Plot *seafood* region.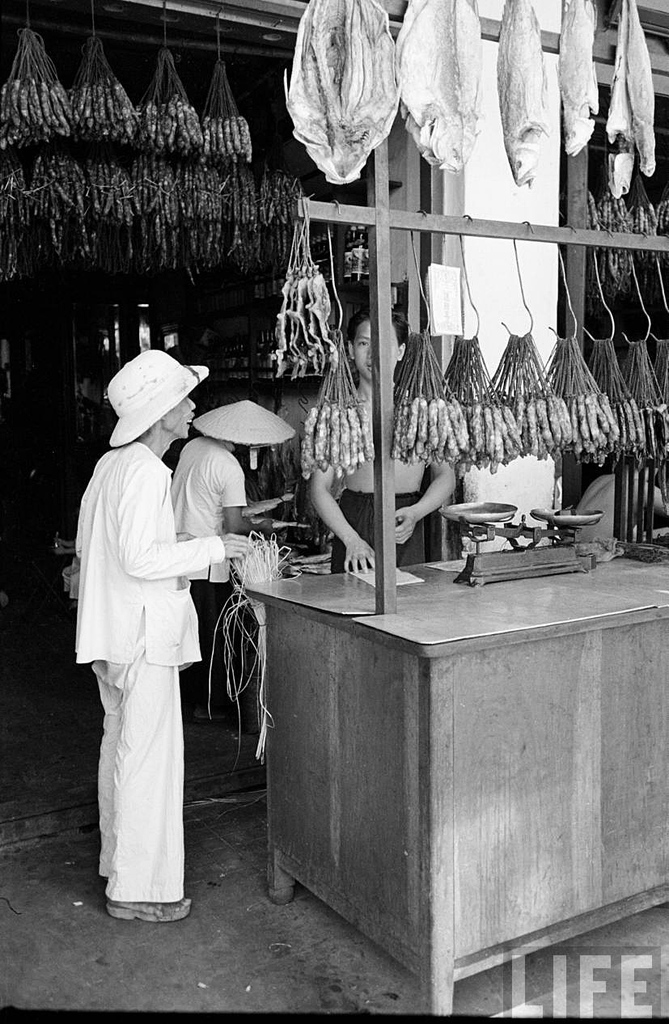
Plotted at crop(620, 0, 658, 176).
